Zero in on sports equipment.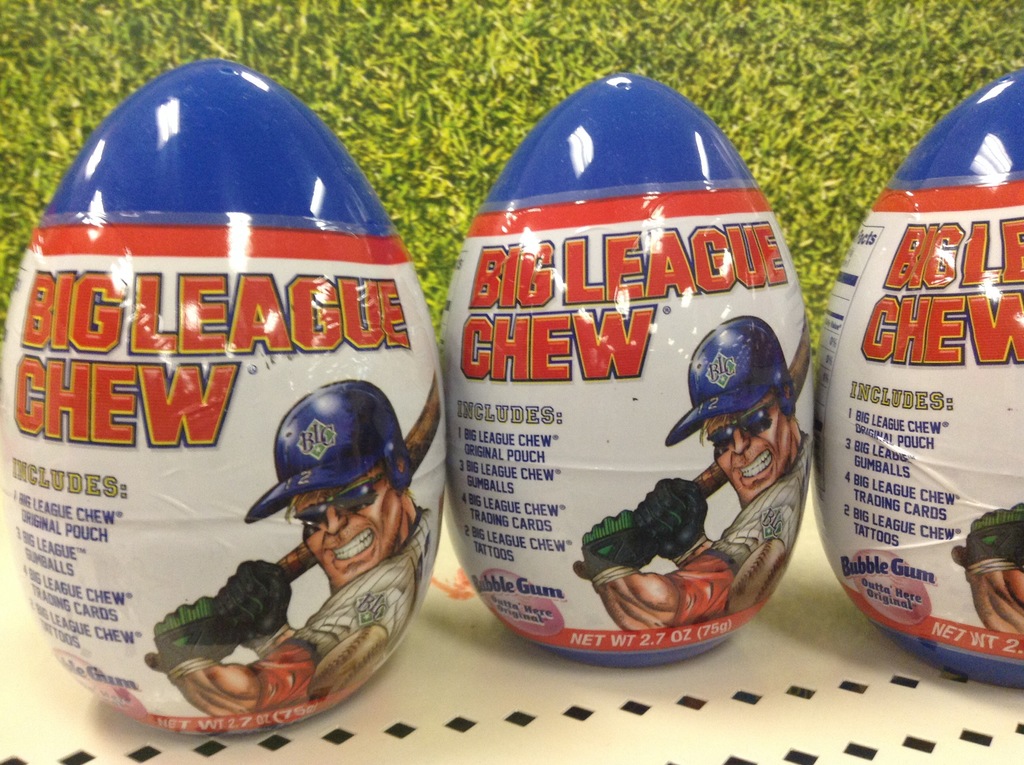
Zeroed in: (629, 478, 708, 563).
